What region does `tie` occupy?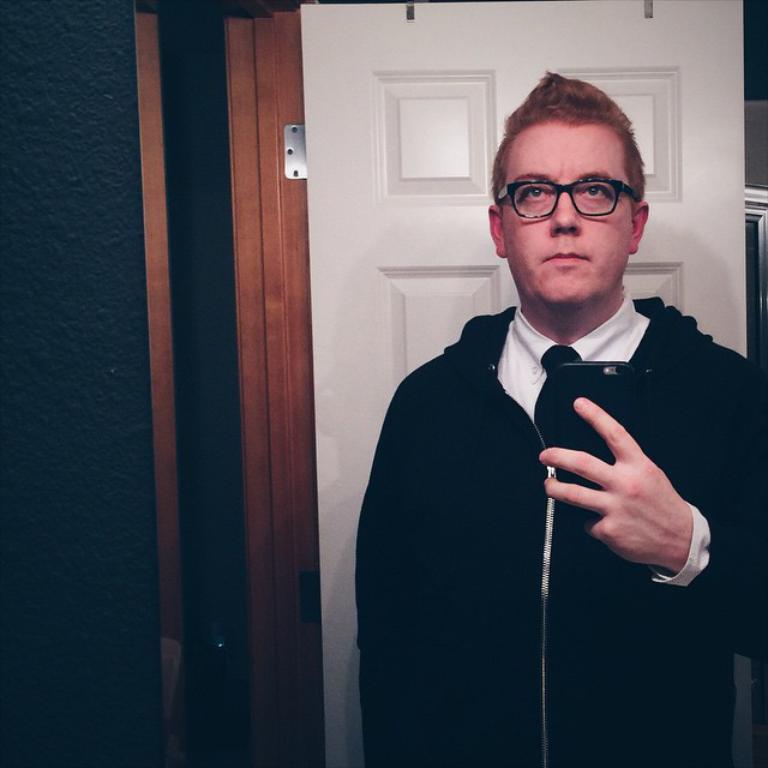
<box>533,347,581,444</box>.
